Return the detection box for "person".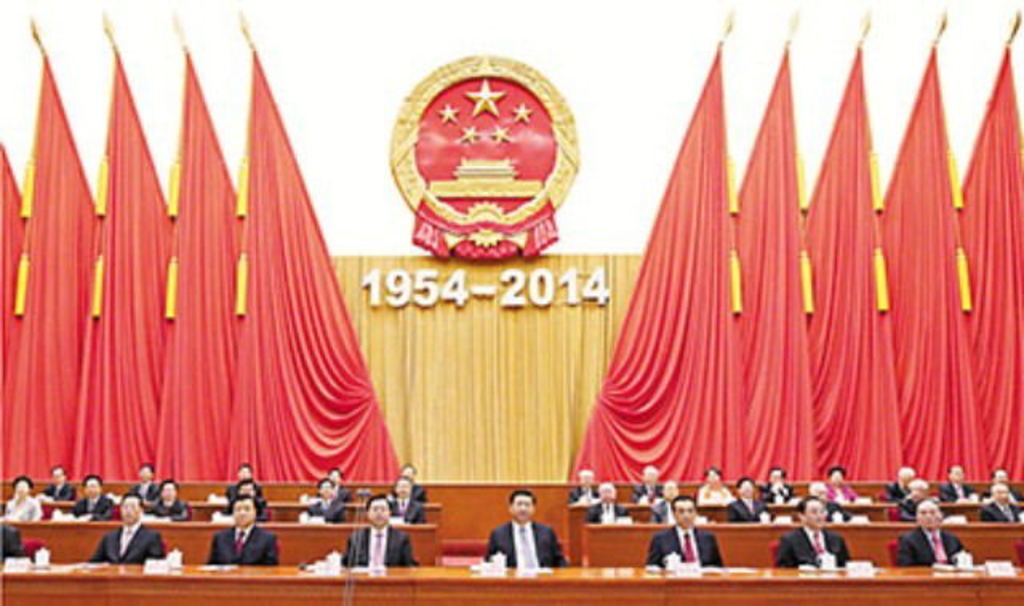
<region>74, 467, 120, 520</region>.
